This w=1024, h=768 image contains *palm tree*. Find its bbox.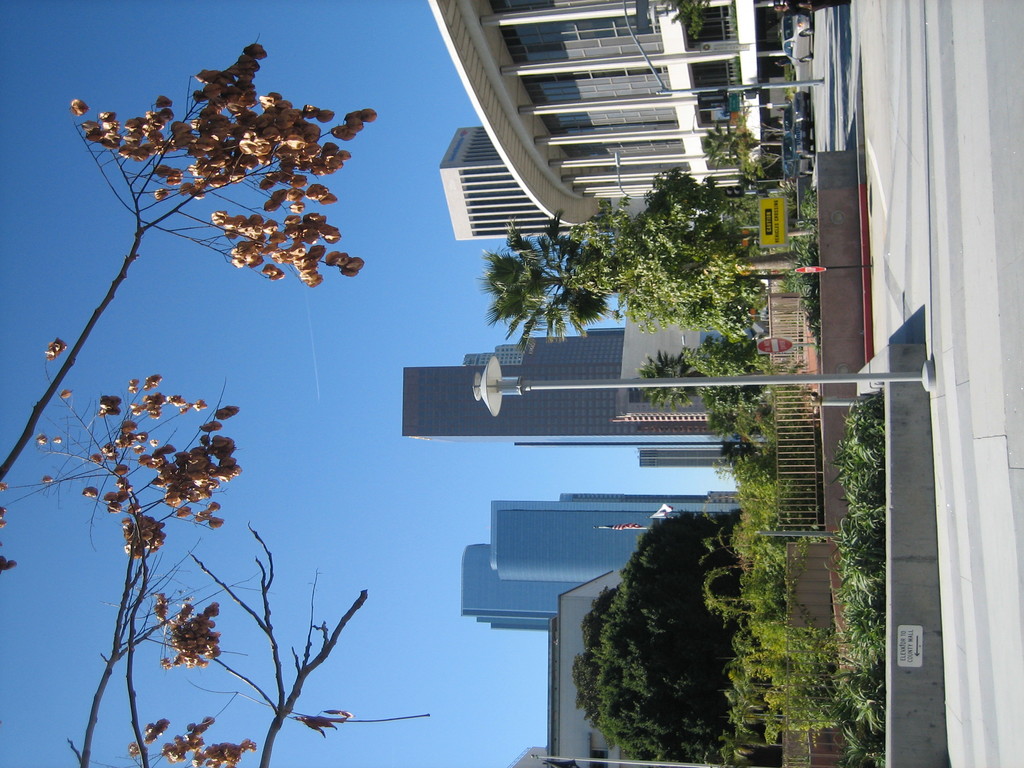
box(471, 223, 636, 356).
